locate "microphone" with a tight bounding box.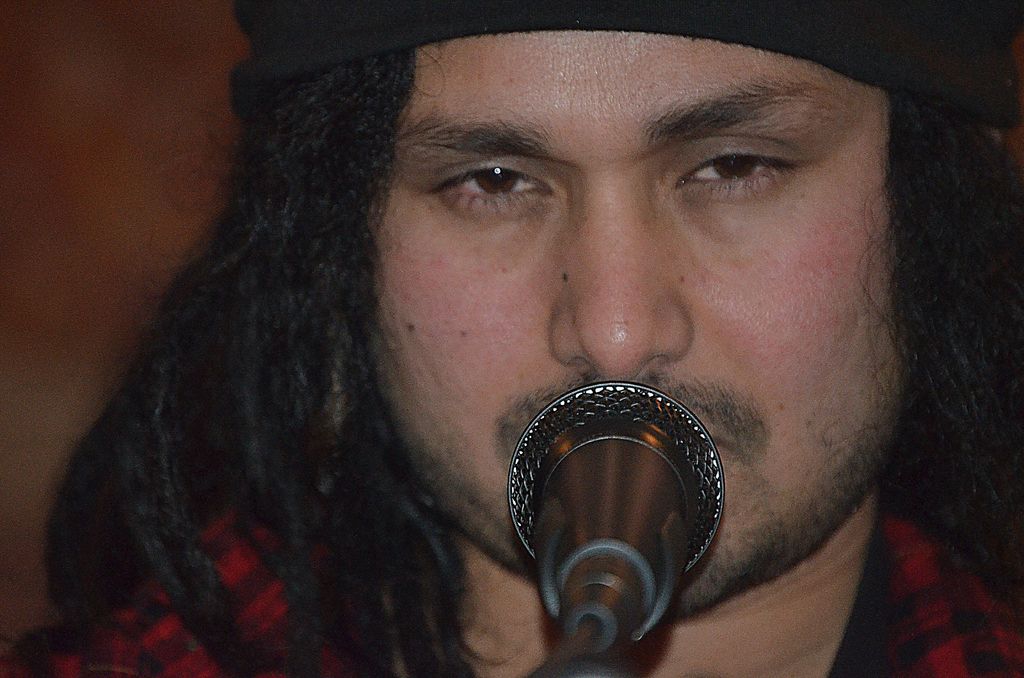
l=489, t=346, r=735, b=639.
